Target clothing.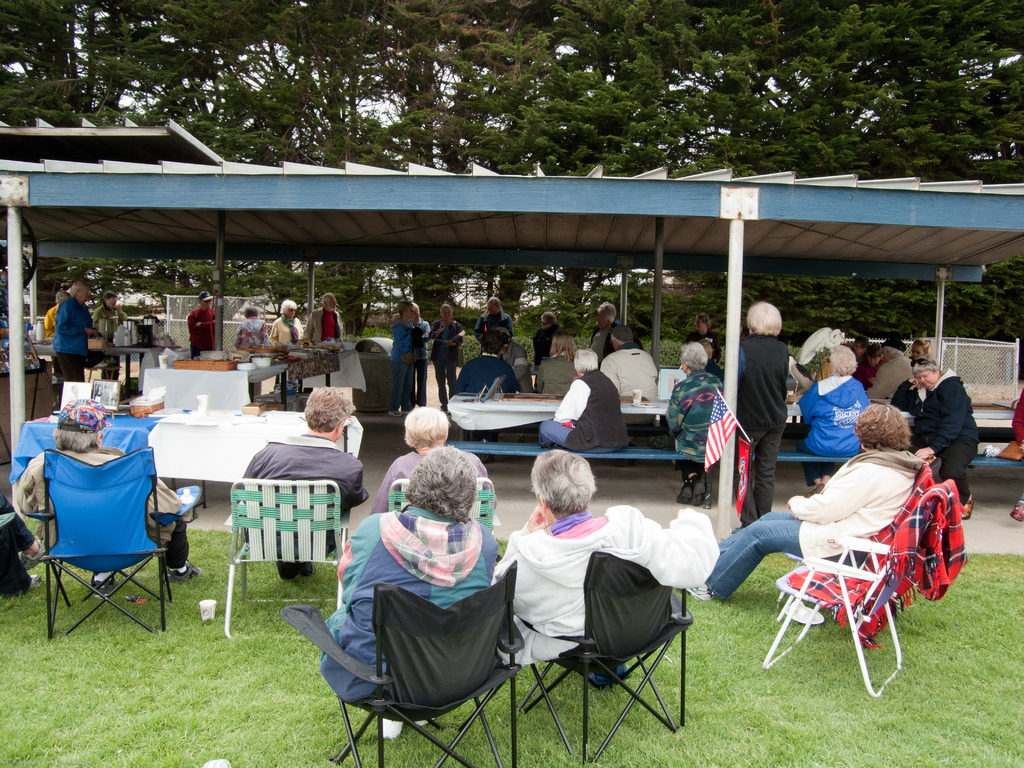
Target region: select_region(865, 352, 911, 399).
